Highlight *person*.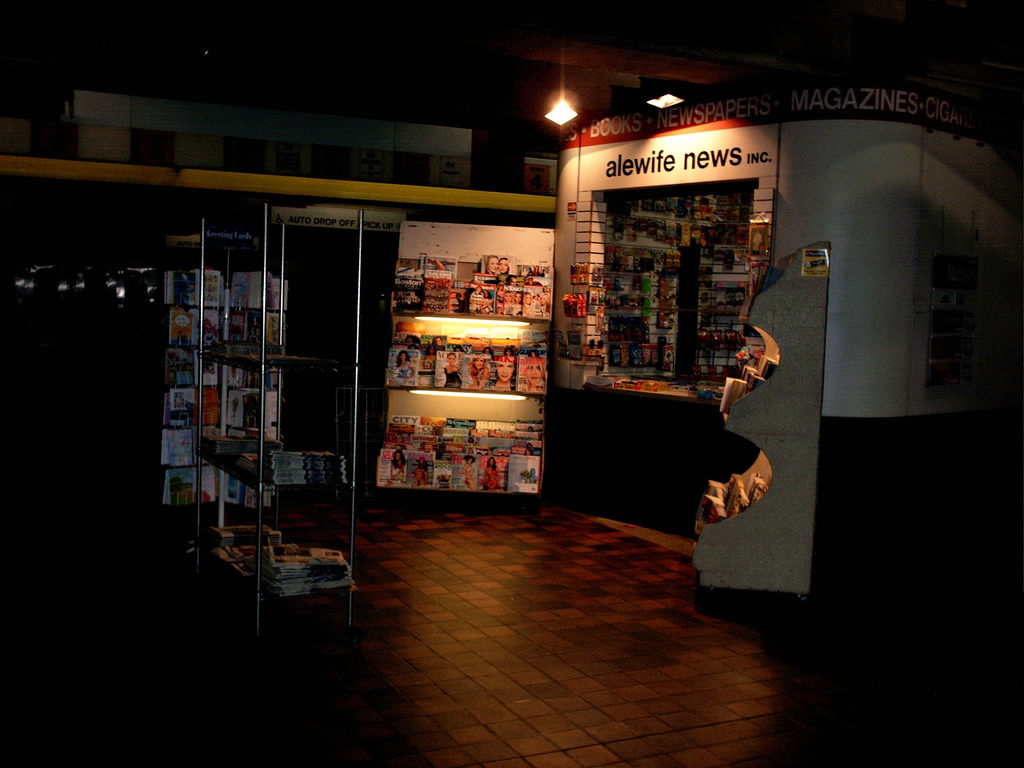
Highlighted region: 454,346,463,352.
